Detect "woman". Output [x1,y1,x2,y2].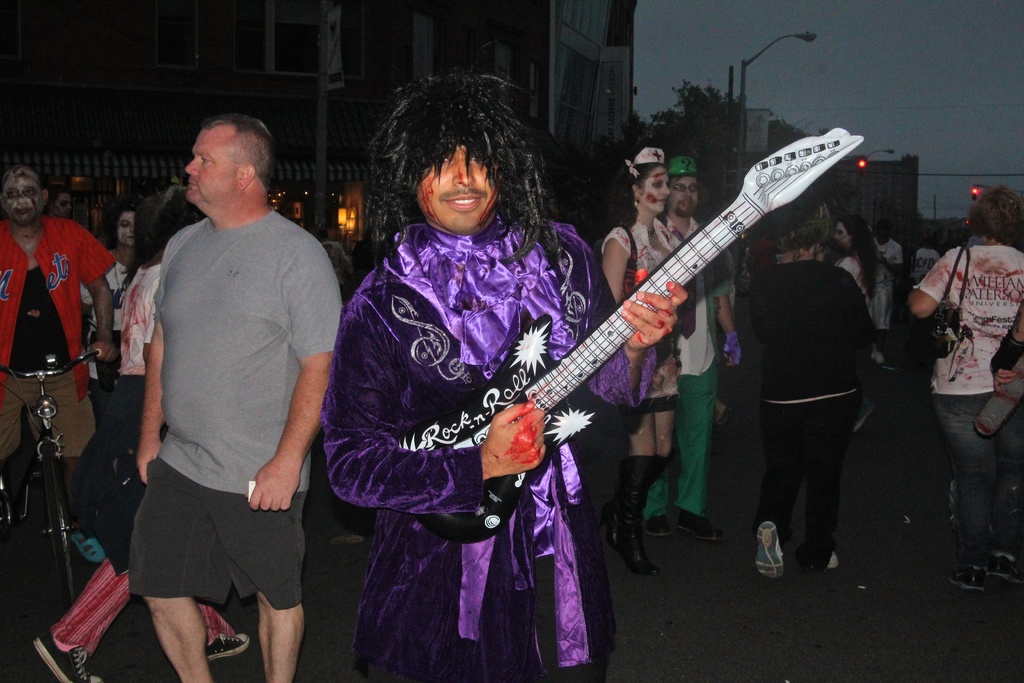
[835,210,876,433].
